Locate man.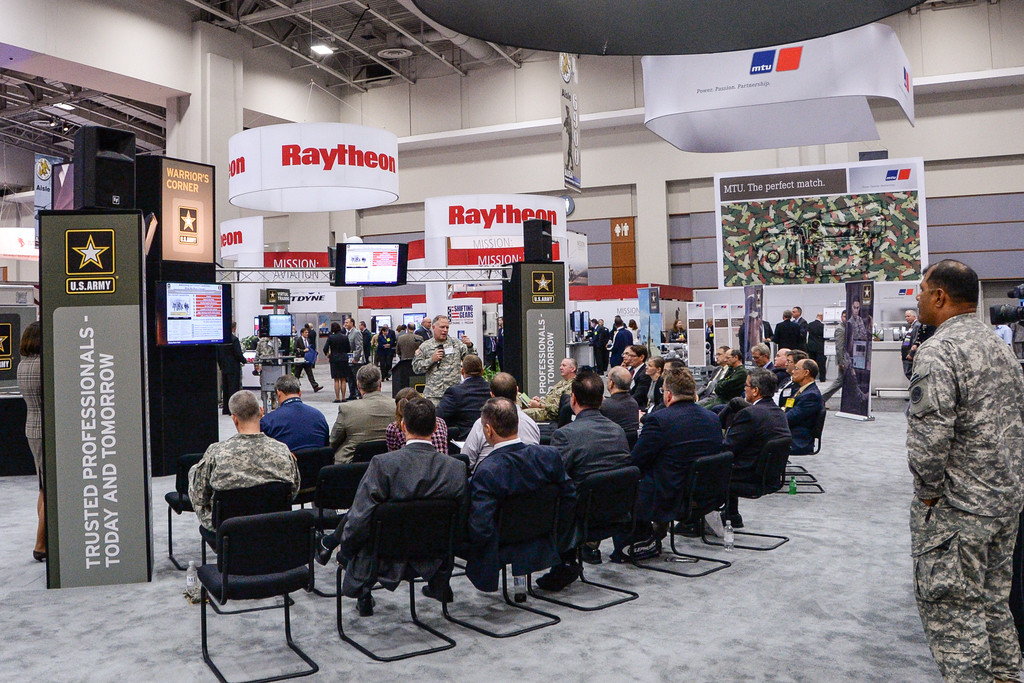
Bounding box: [834,311,843,363].
